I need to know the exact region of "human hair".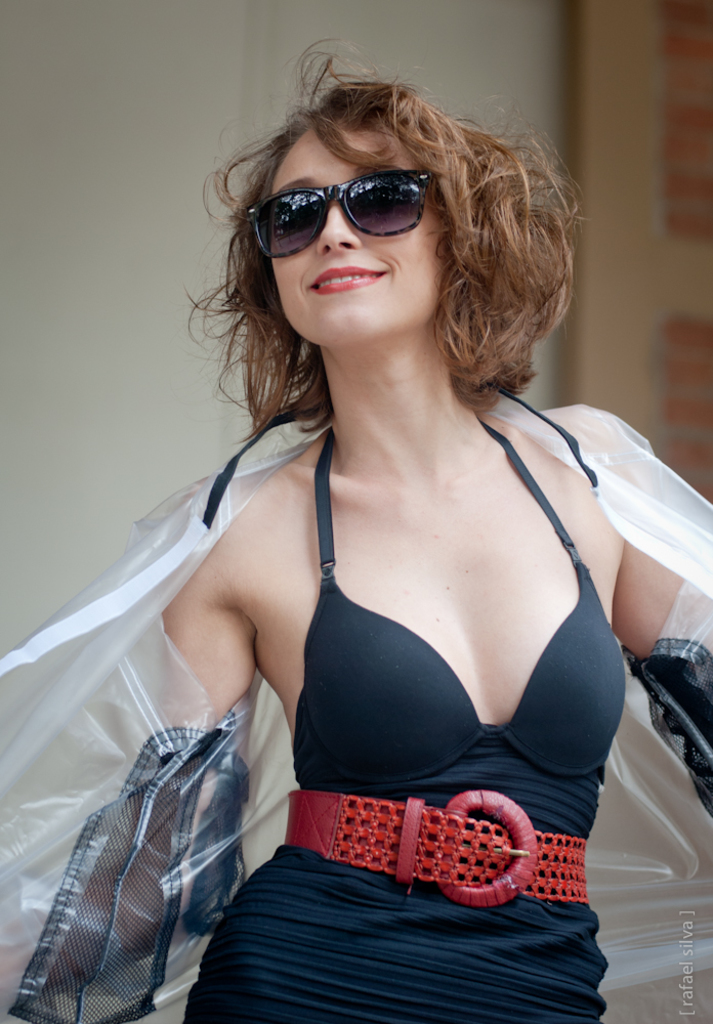
Region: <region>188, 70, 580, 450</region>.
